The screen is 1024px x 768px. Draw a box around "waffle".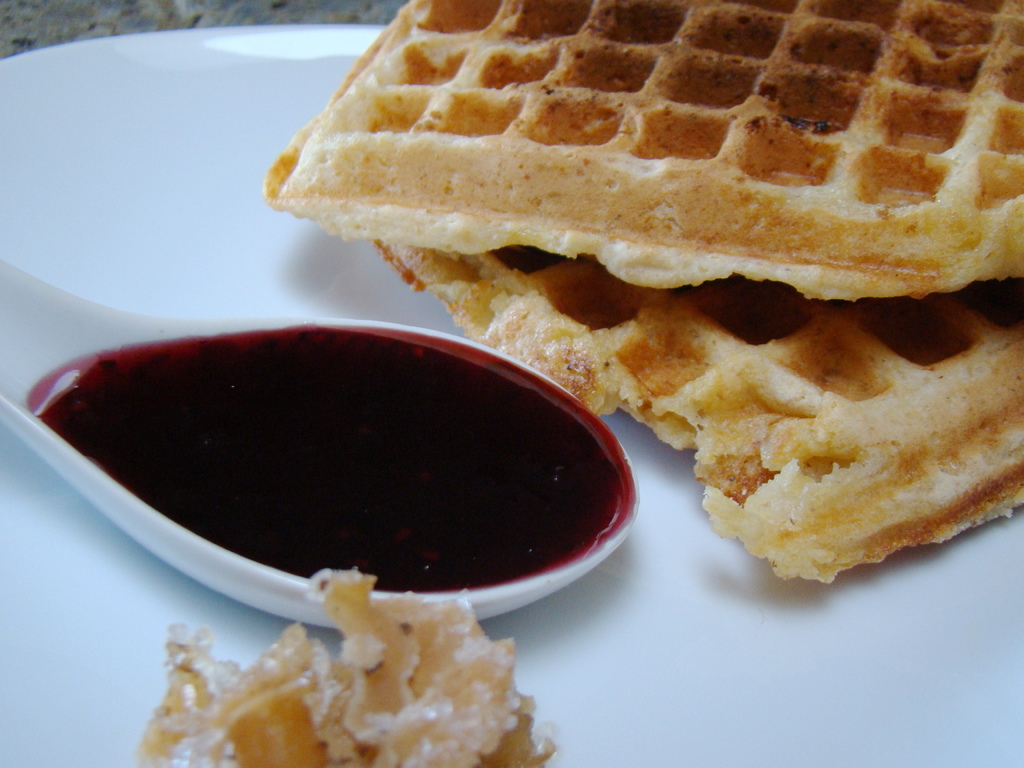
crop(260, 0, 1023, 303).
